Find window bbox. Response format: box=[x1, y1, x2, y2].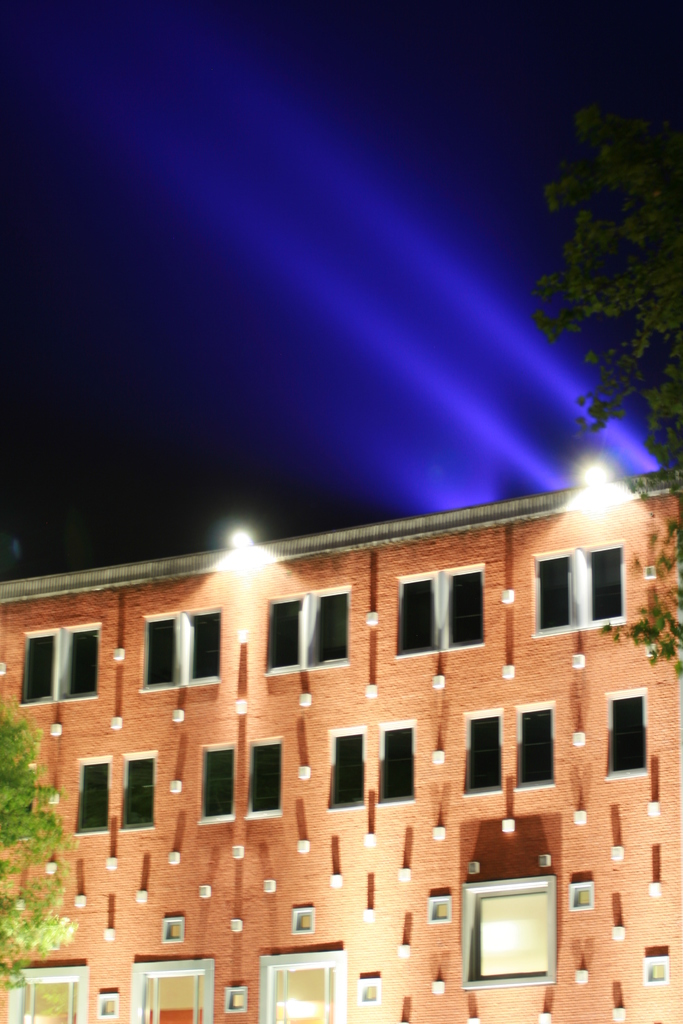
box=[332, 733, 364, 803].
